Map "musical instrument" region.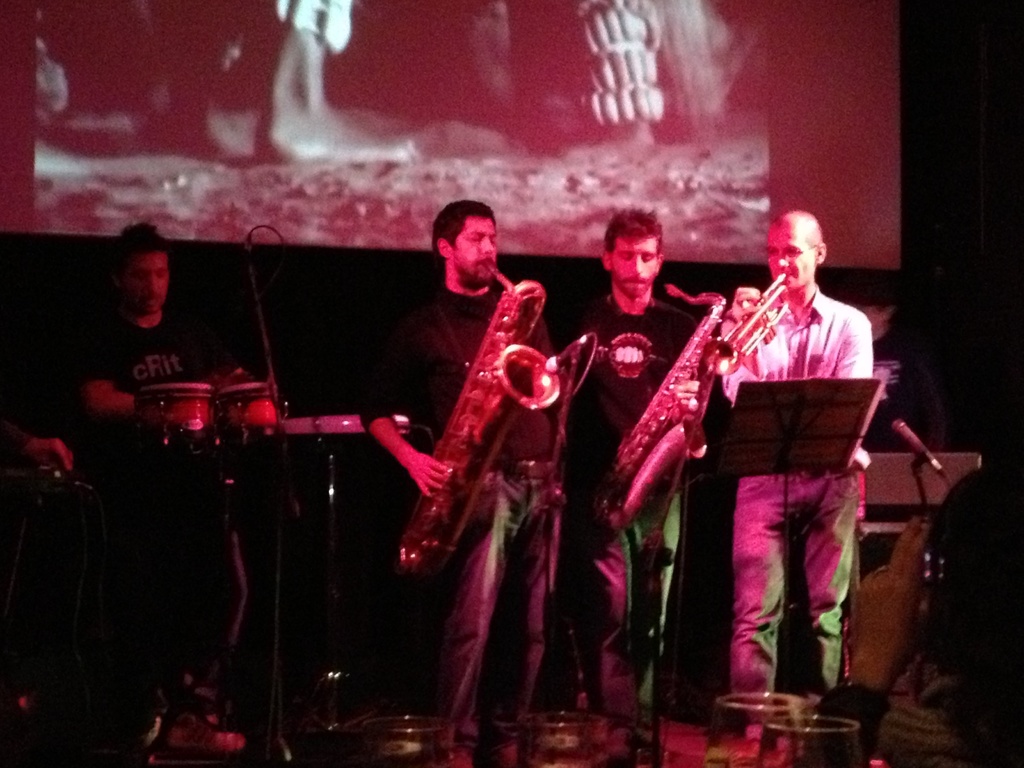
Mapped to Rect(121, 378, 359, 529).
